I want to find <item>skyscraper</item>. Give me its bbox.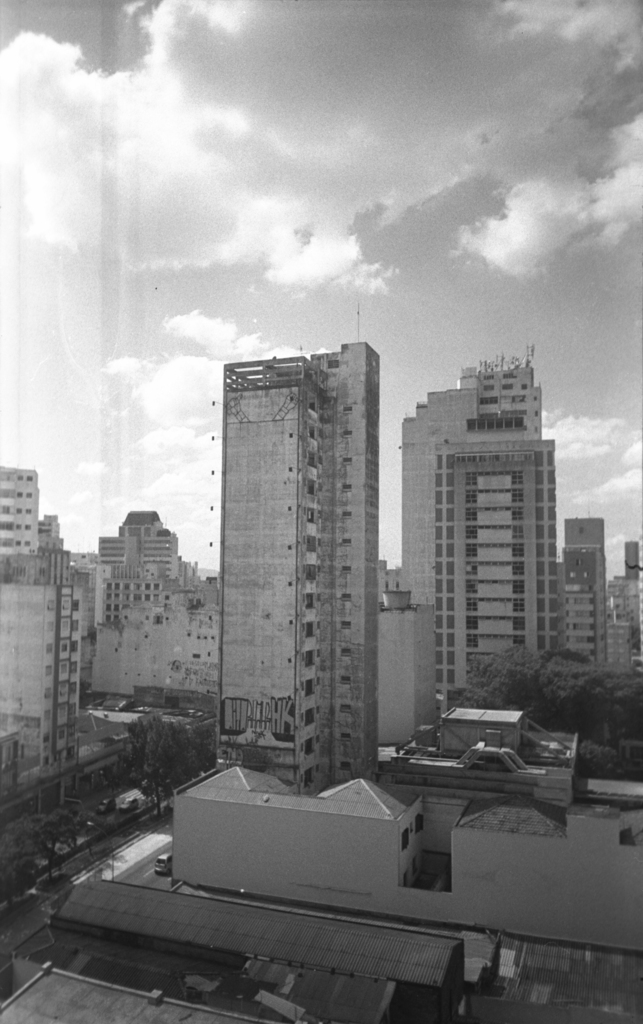
411,328,590,692.
